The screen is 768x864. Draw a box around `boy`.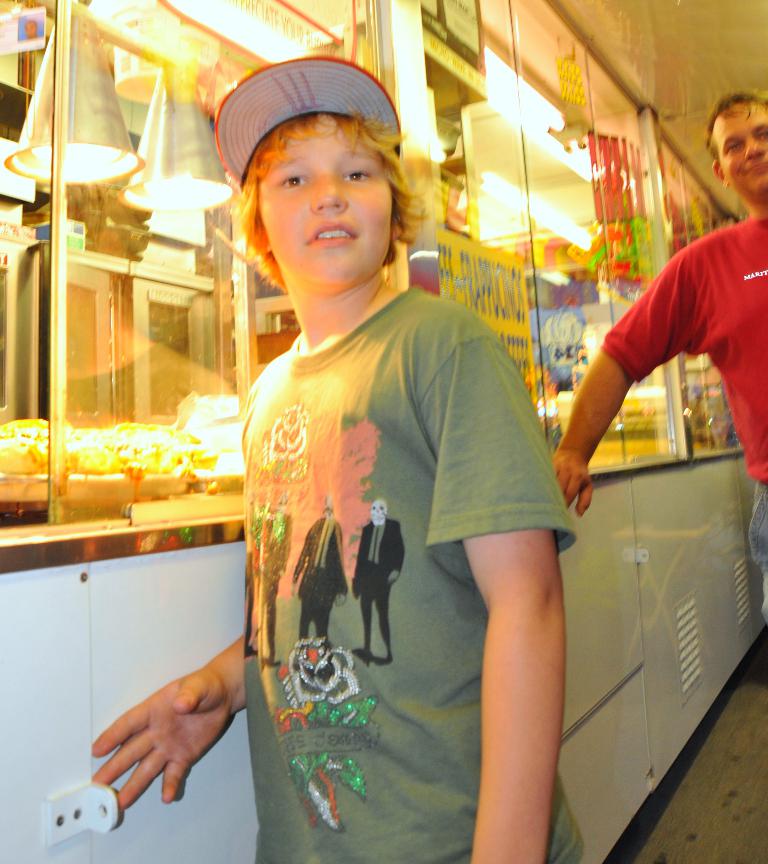
box=[94, 52, 575, 856].
